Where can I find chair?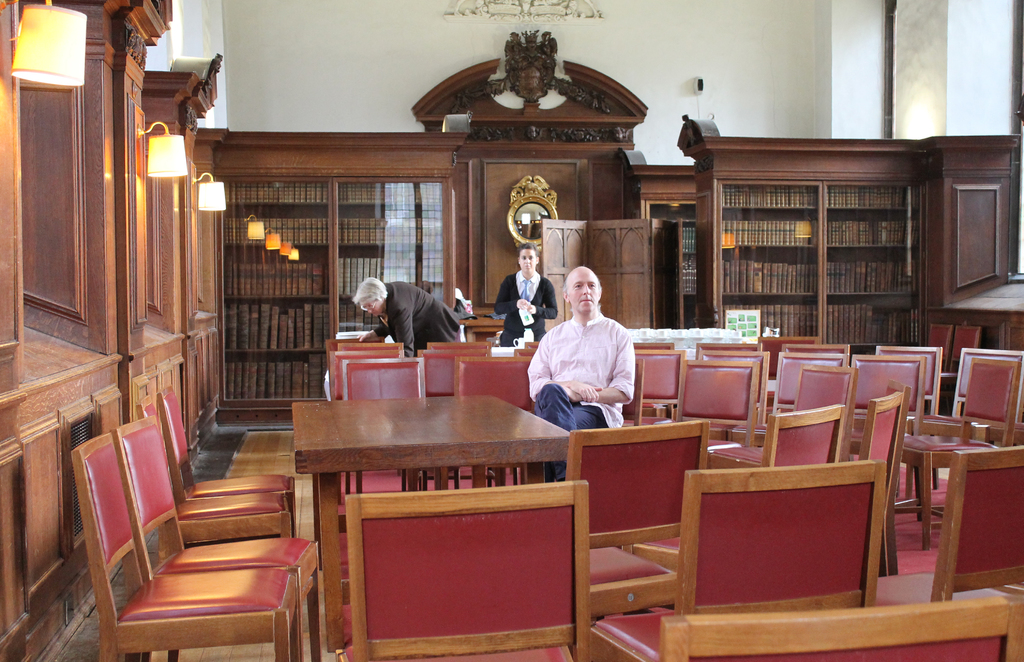
You can find it at {"x1": 425, "y1": 340, "x2": 493, "y2": 345}.
